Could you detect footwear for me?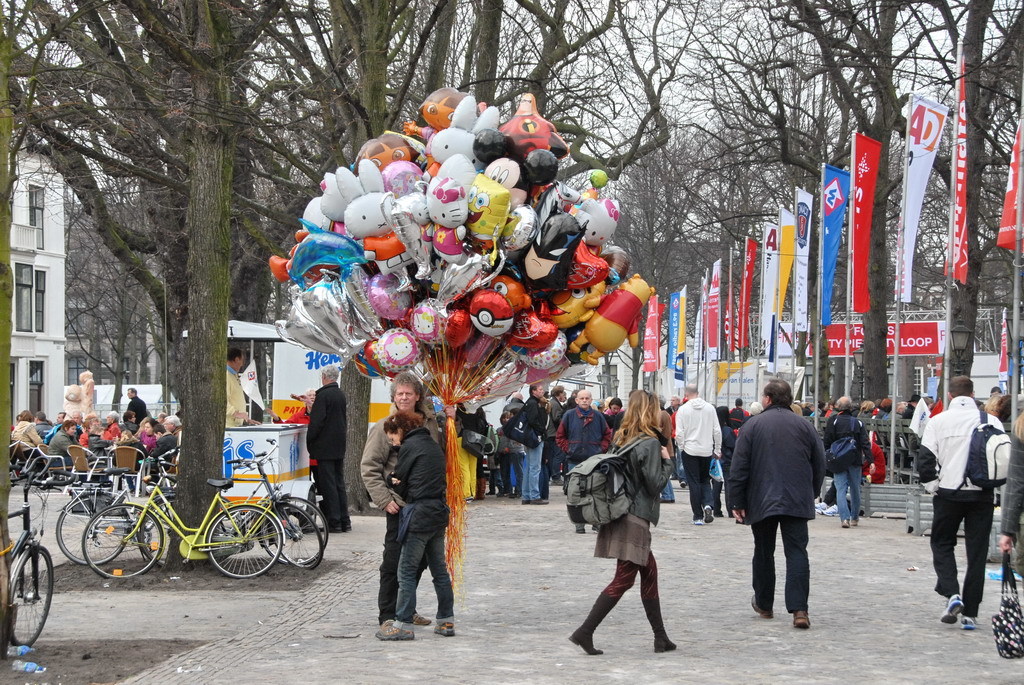
Detection result: left=937, top=591, right=961, bottom=624.
